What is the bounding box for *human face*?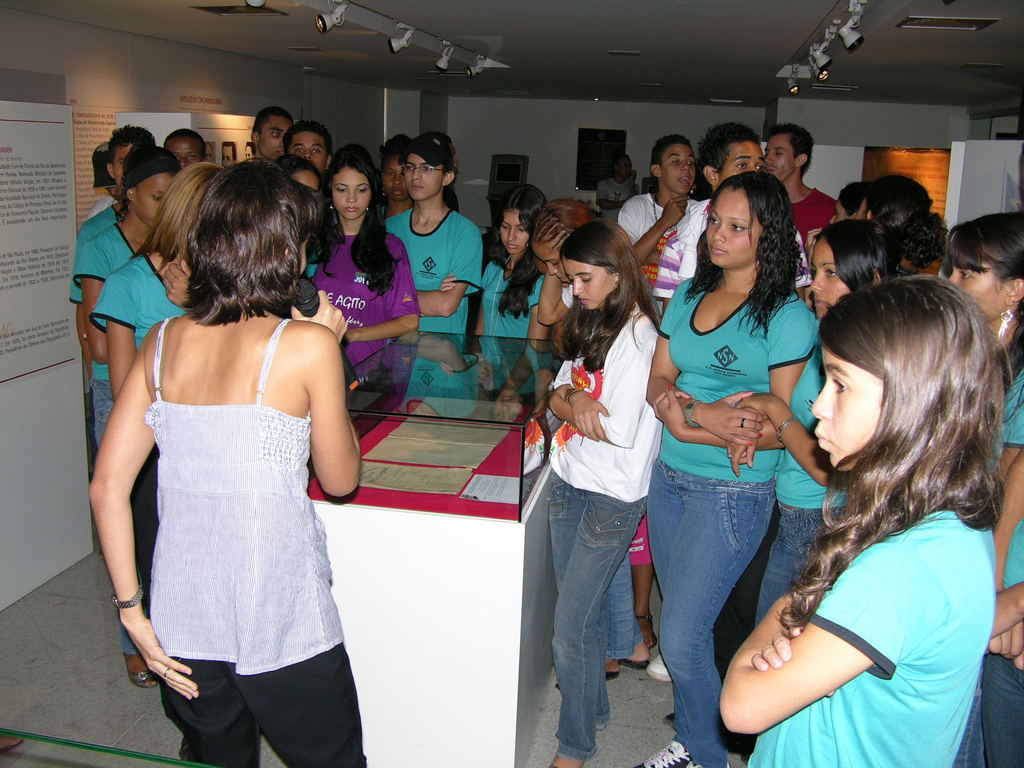
<box>332,167,371,223</box>.
